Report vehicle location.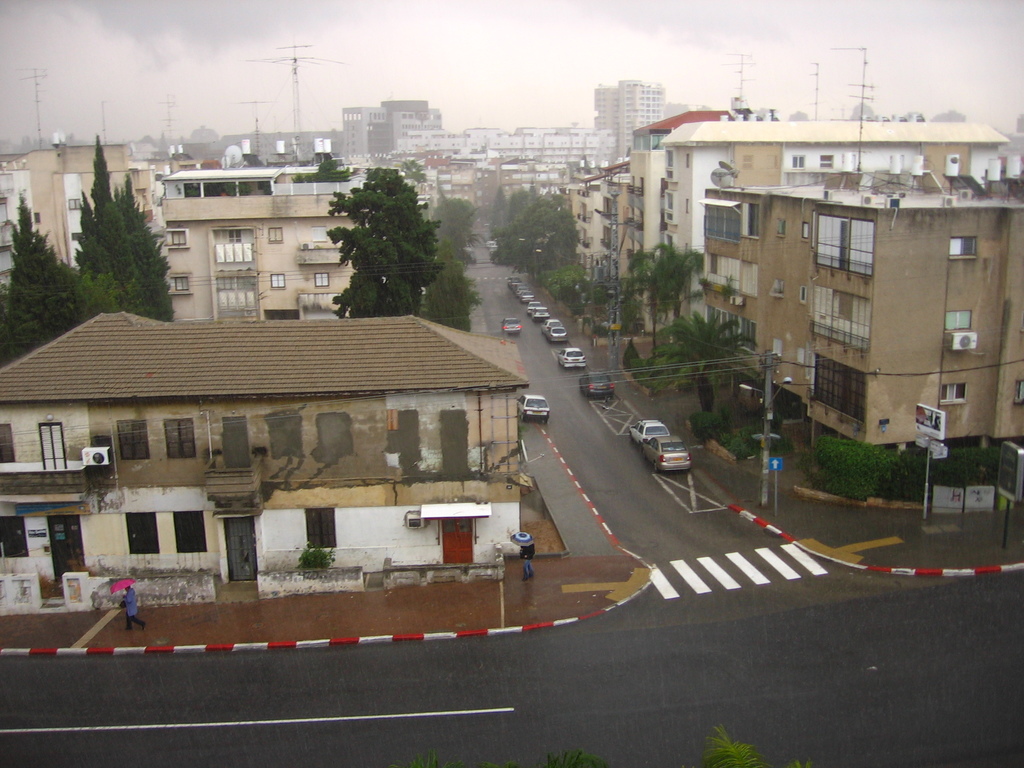
Report: l=518, t=397, r=551, b=426.
